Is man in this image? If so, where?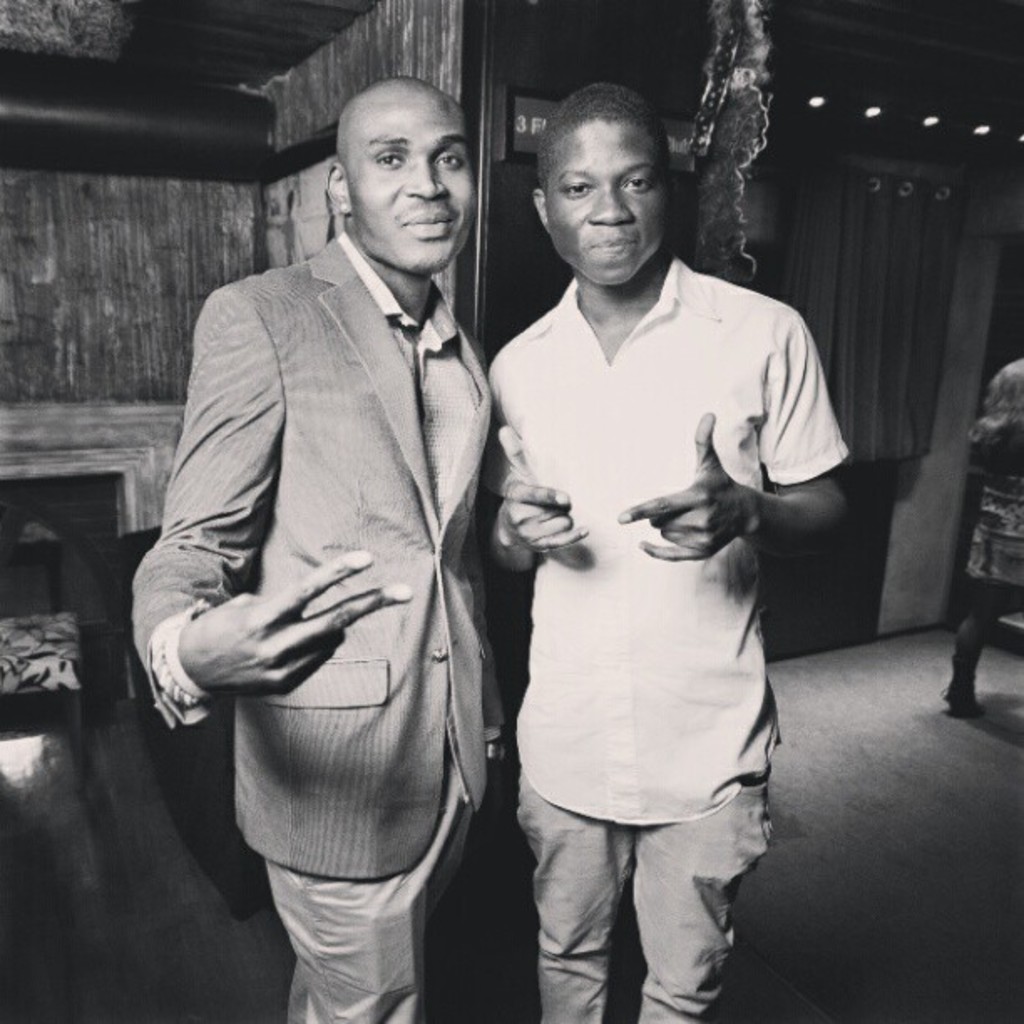
Yes, at 142,22,542,1023.
